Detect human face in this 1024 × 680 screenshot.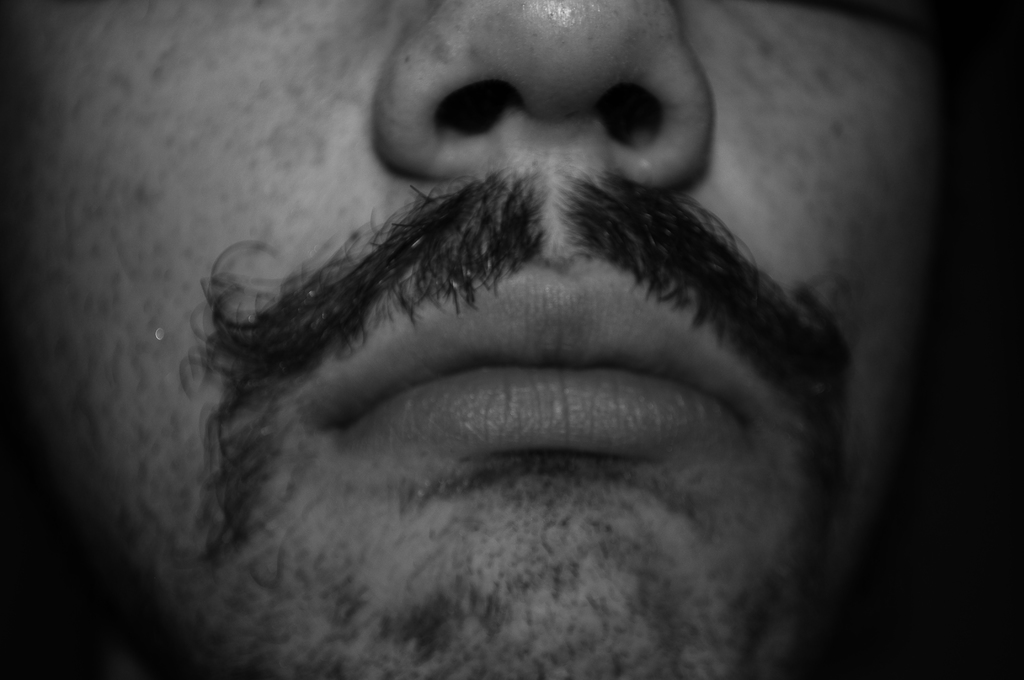
Detection: bbox(12, 0, 1023, 679).
